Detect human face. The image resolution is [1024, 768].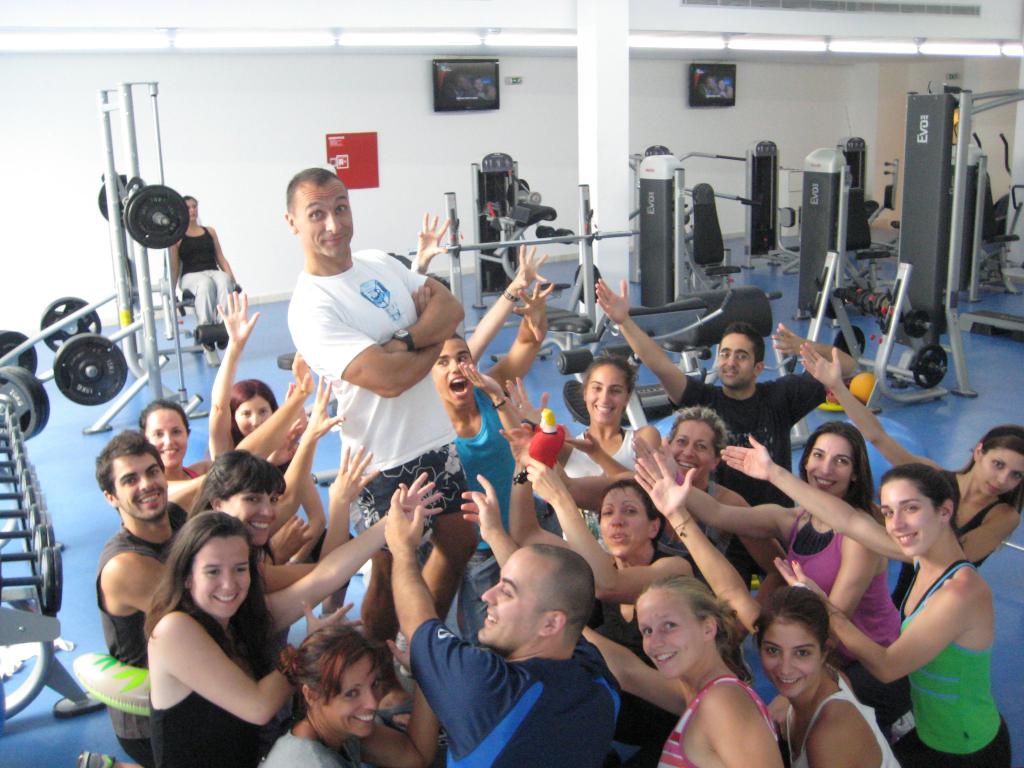
rect(705, 330, 754, 392).
